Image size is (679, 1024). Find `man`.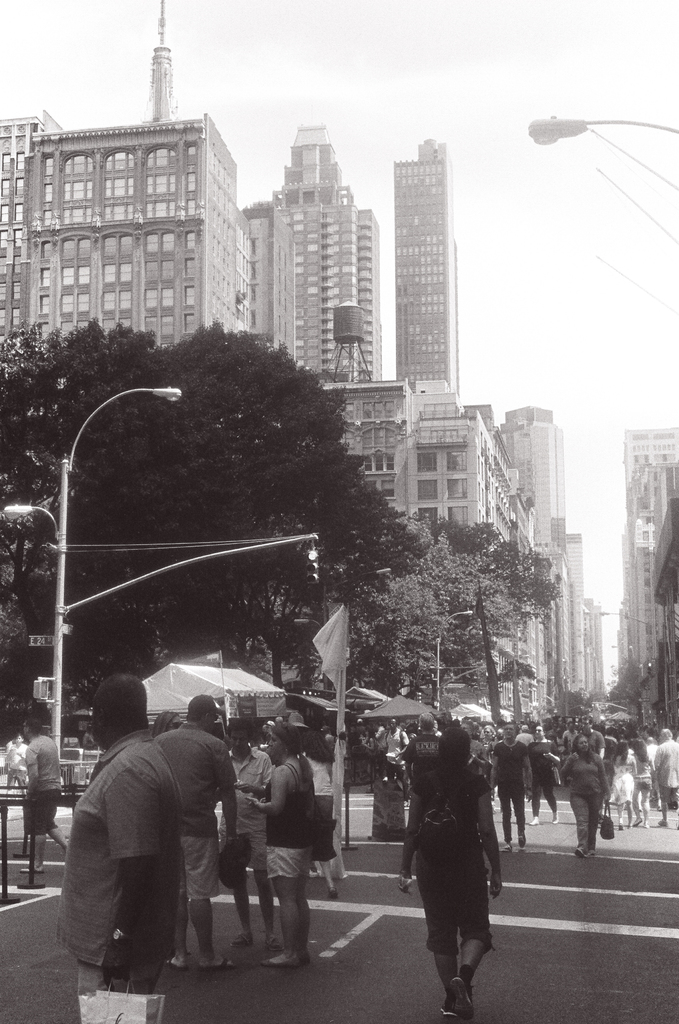
58:676:181:1023.
